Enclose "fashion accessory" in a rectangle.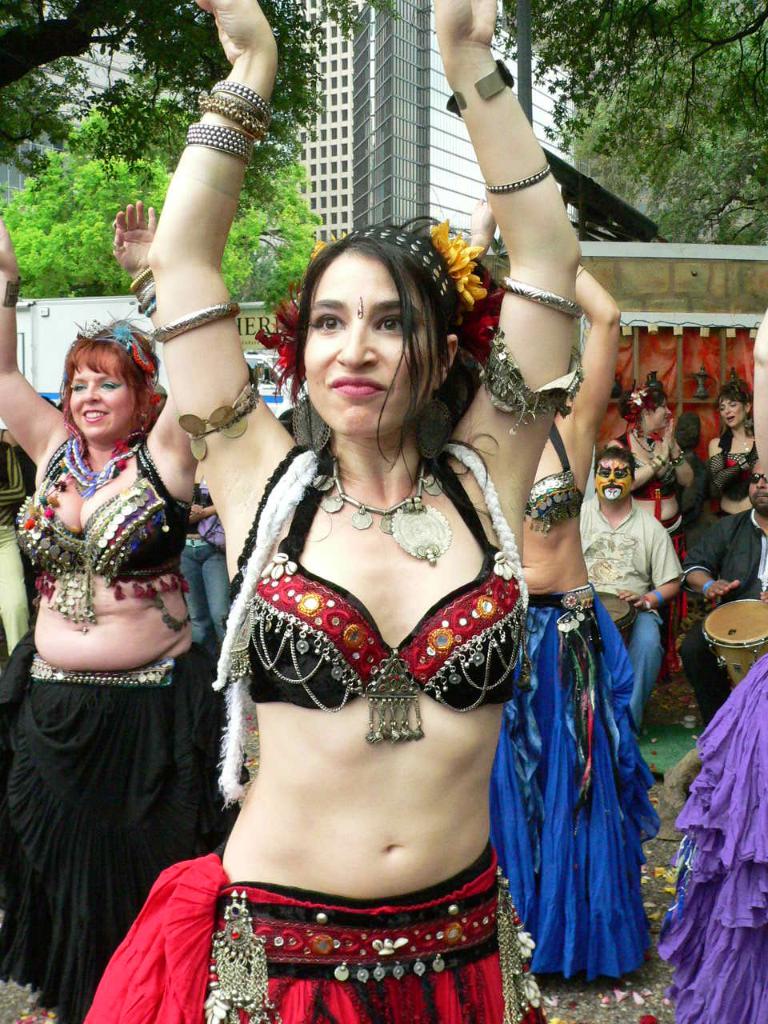
(left=151, top=578, right=190, bottom=629).
